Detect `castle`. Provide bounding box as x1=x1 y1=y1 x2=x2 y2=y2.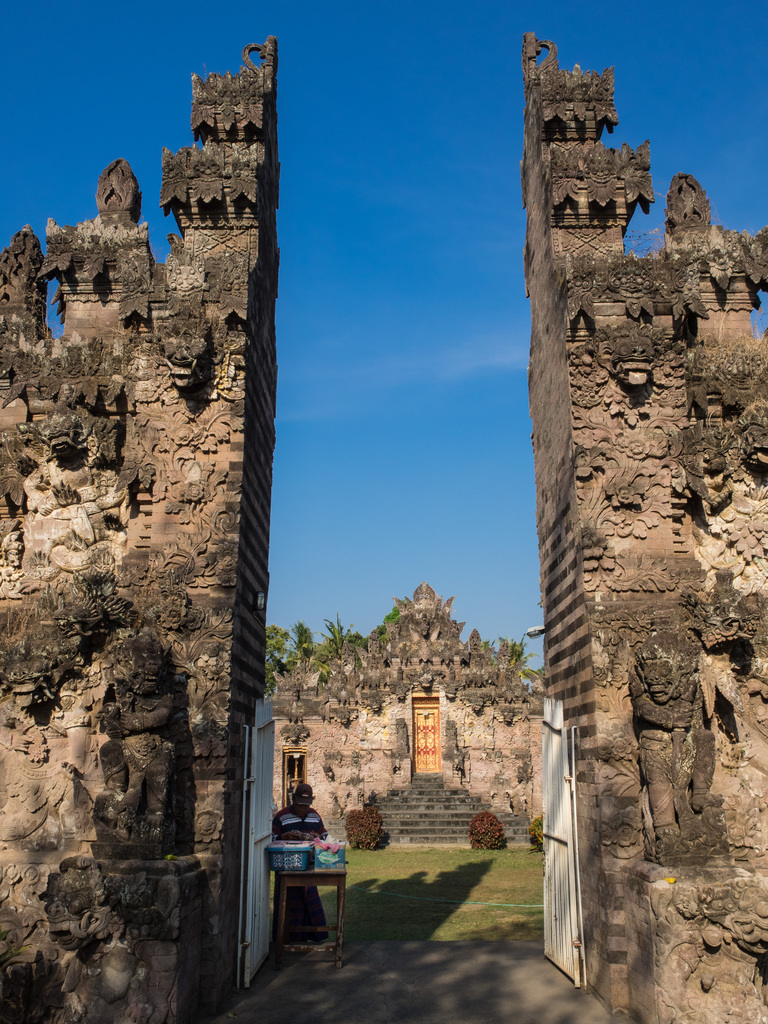
x1=0 y1=35 x2=767 y2=1023.
